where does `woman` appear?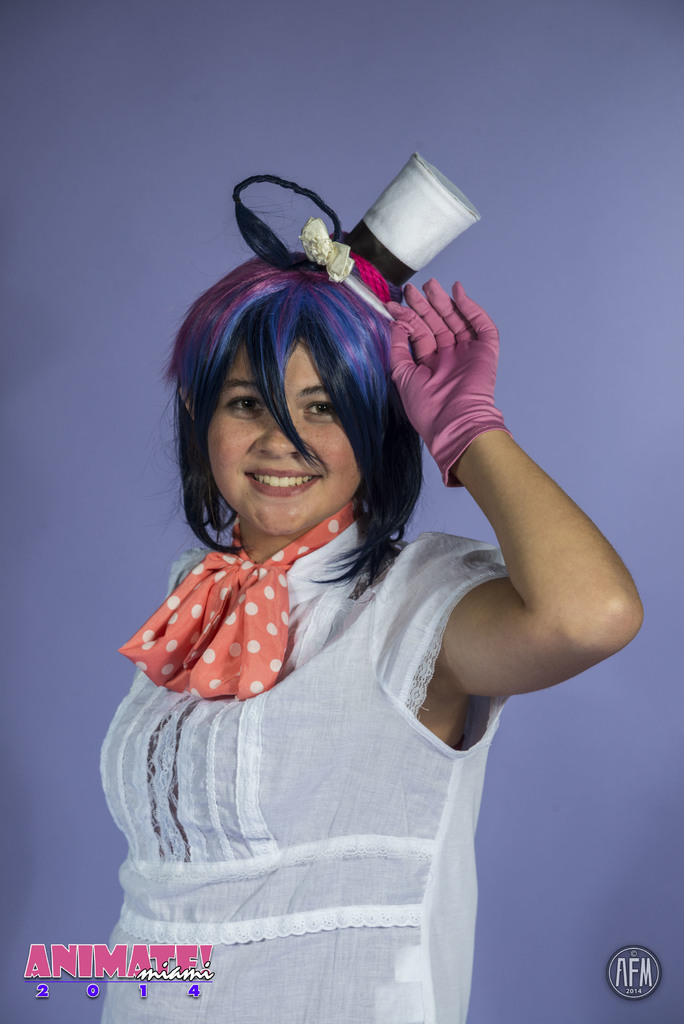
Appears at pyautogui.locateOnScreen(118, 131, 622, 970).
